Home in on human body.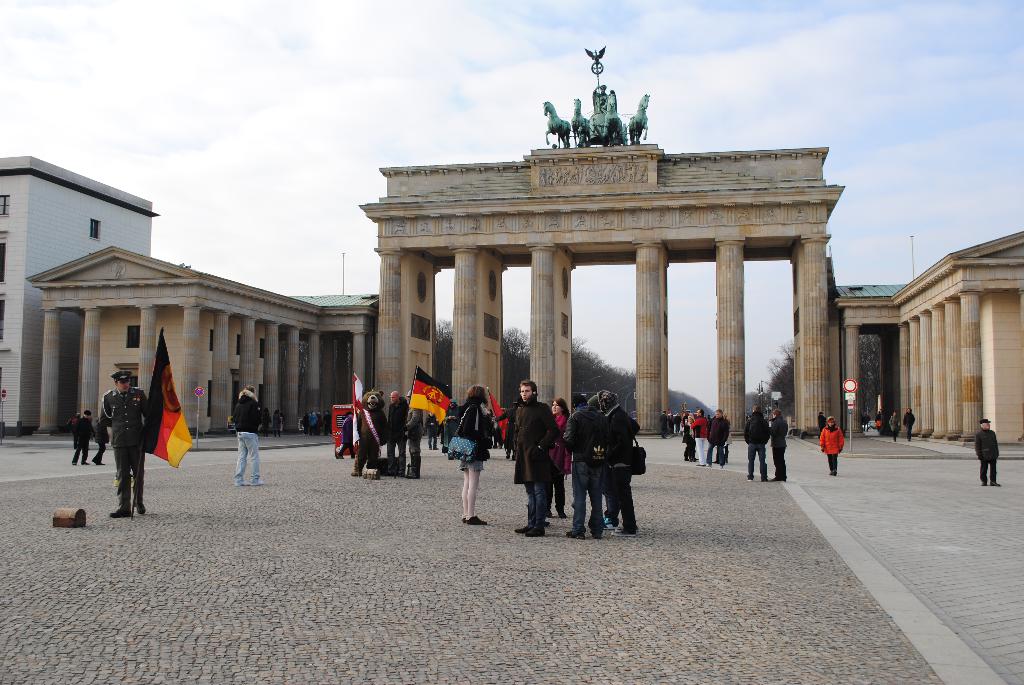
Homed in at {"x1": 96, "y1": 387, "x2": 148, "y2": 521}.
